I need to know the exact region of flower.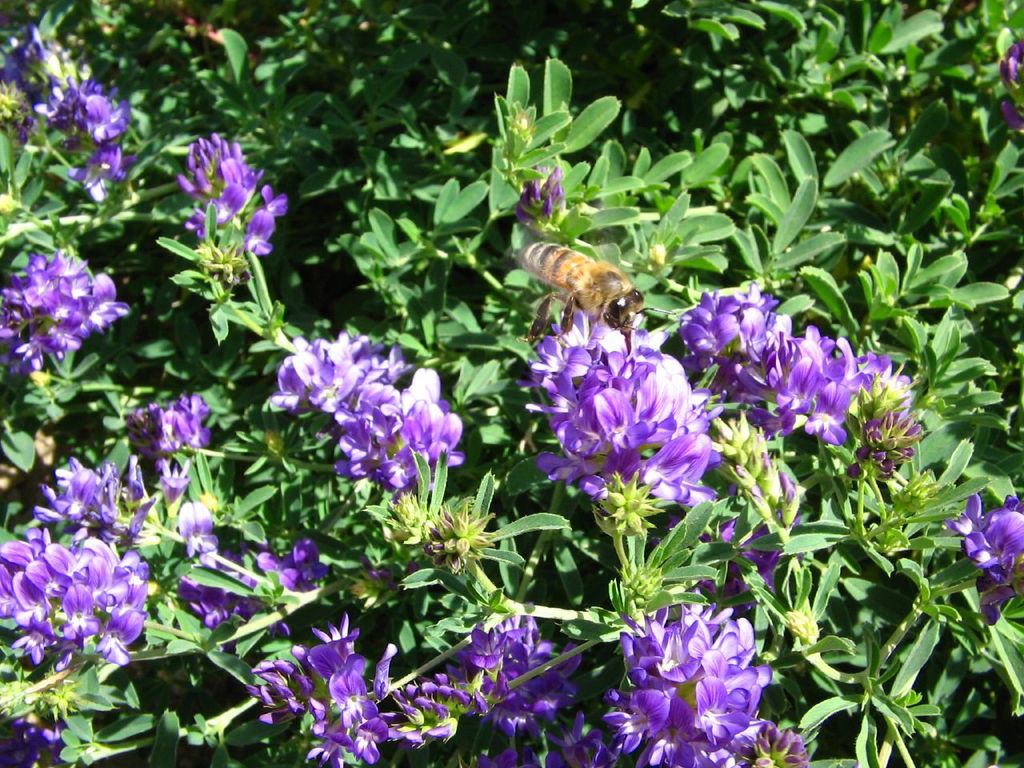
Region: select_region(947, 487, 1023, 622).
